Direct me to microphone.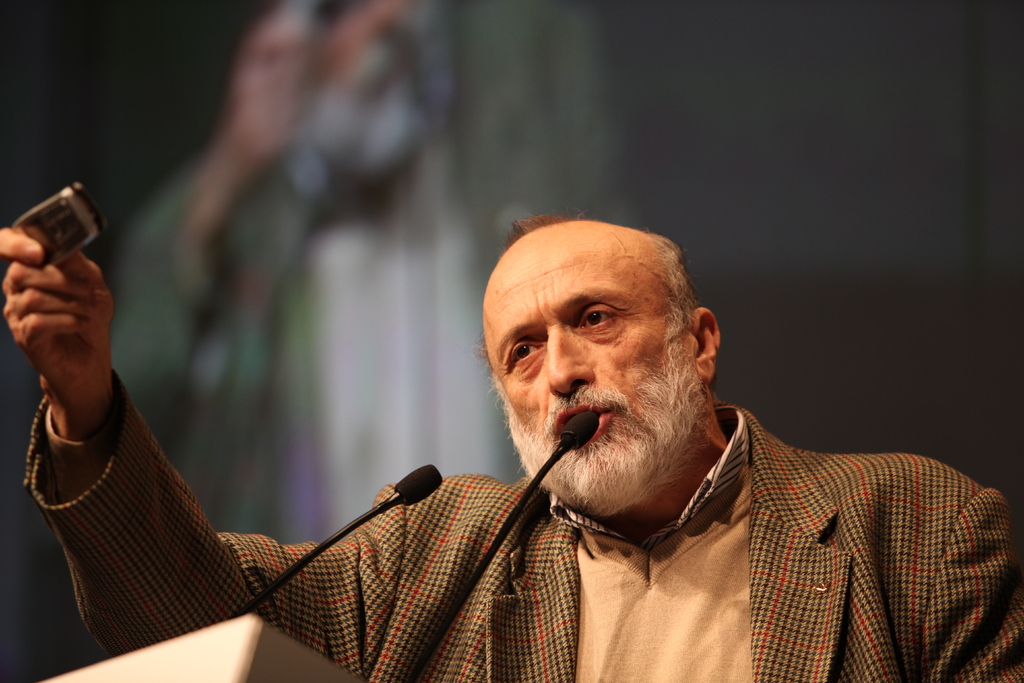
Direction: {"x1": 211, "y1": 467, "x2": 447, "y2": 639}.
